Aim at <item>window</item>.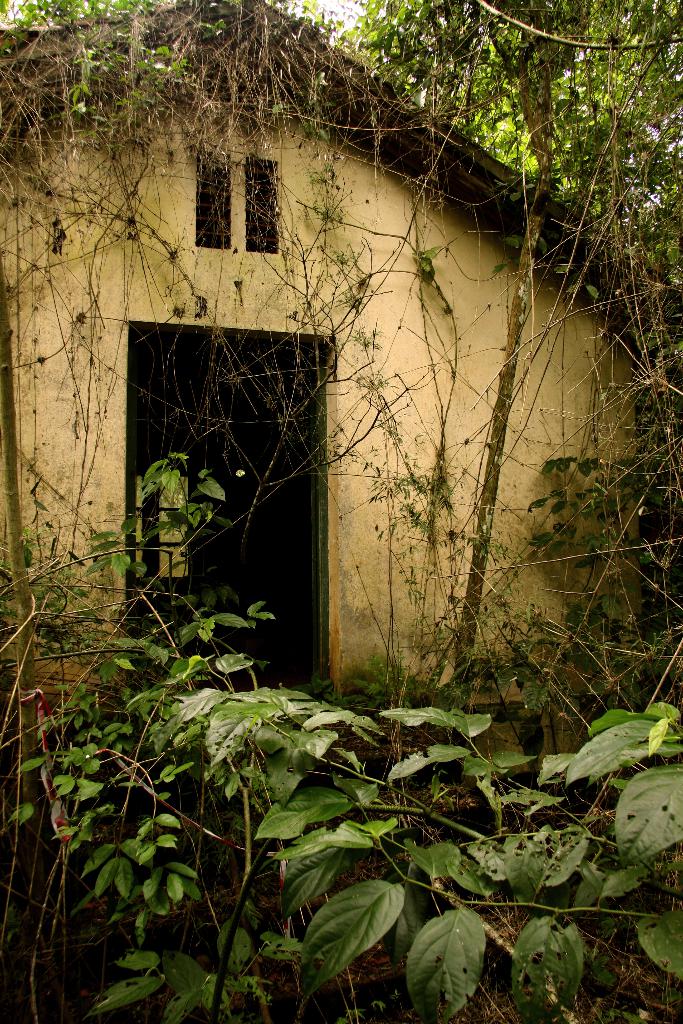
Aimed at <box>131,473,197,578</box>.
